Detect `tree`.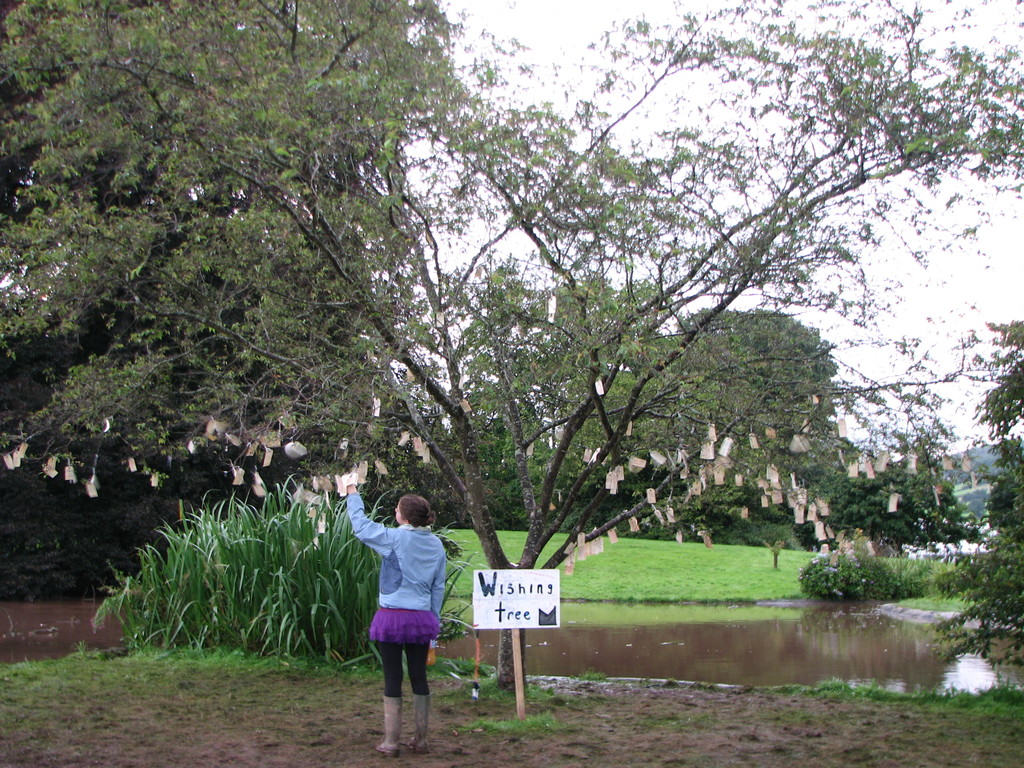
Detected at rect(458, 244, 547, 477).
